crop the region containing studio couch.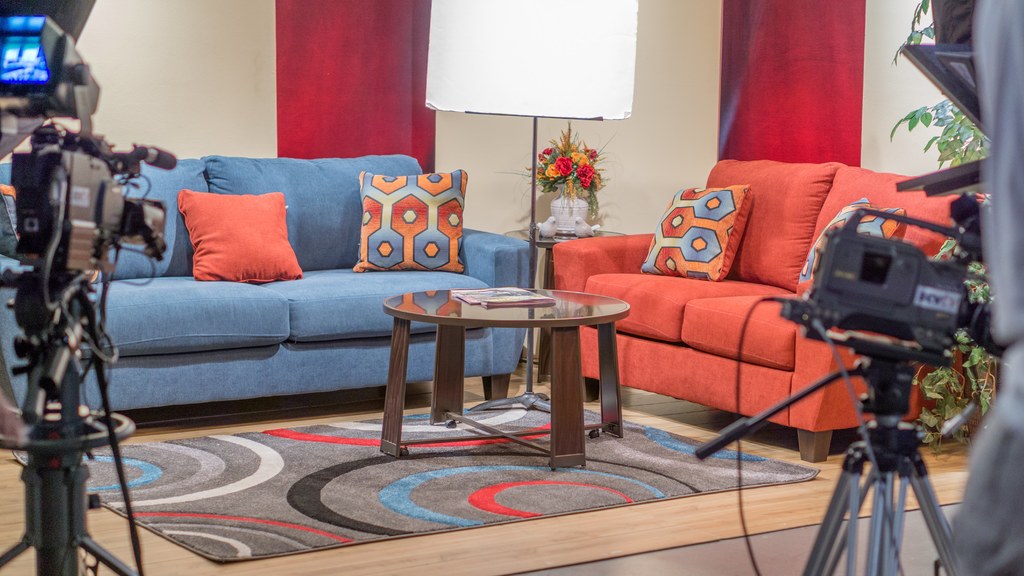
Crop region: box=[548, 161, 984, 465].
